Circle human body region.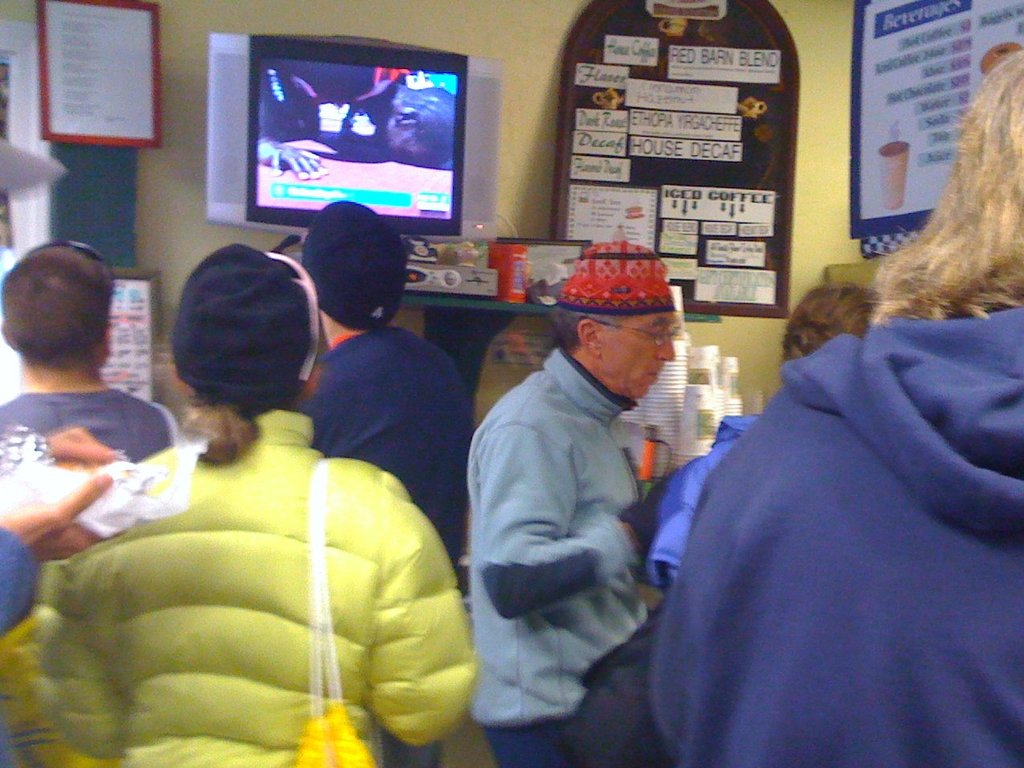
Region: [x1=40, y1=308, x2=472, y2=758].
